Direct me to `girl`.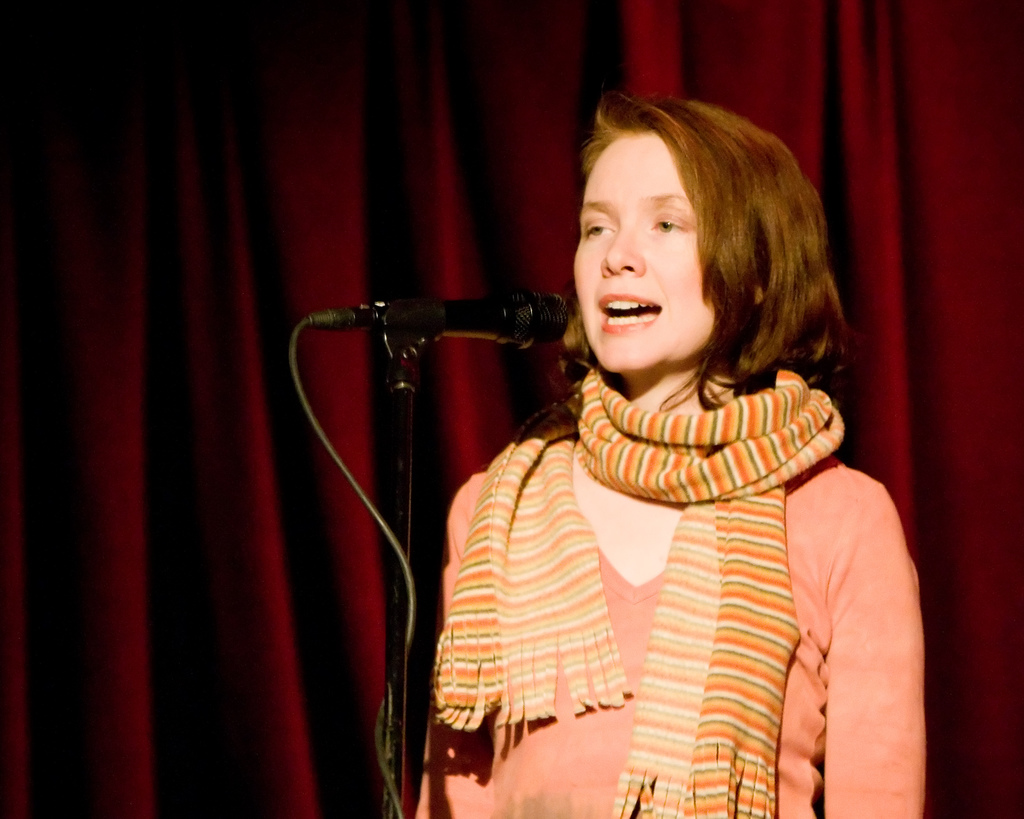
Direction: locate(401, 80, 930, 818).
